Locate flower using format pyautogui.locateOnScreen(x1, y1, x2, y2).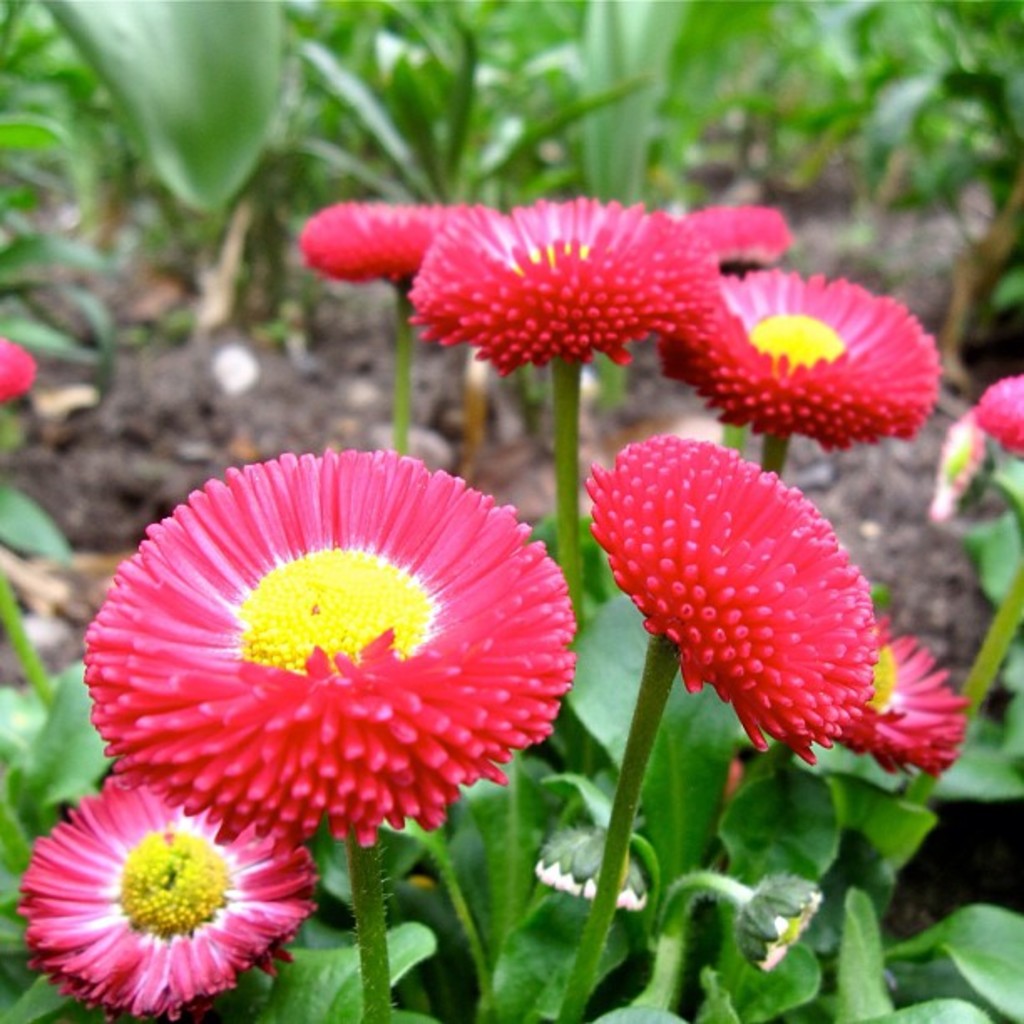
pyautogui.locateOnScreen(934, 410, 992, 525).
